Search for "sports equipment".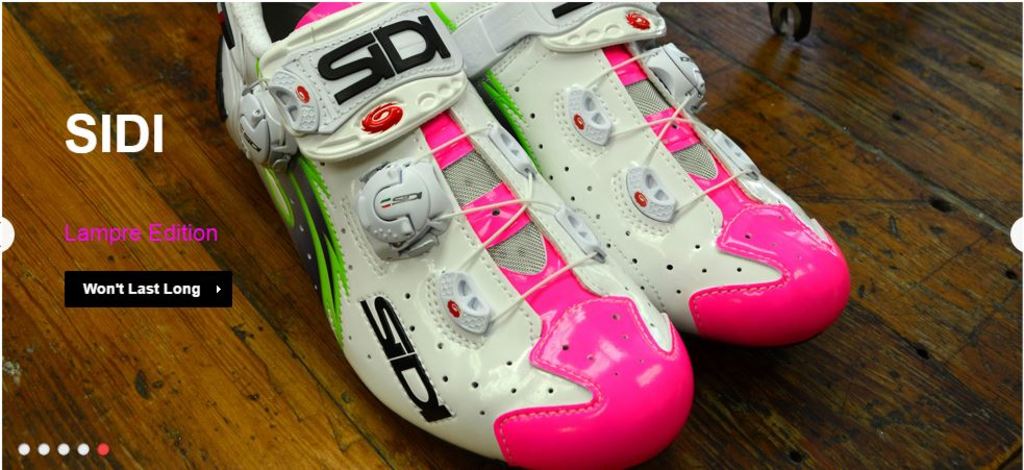
Found at <region>218, 6, 695, 468</region>.
